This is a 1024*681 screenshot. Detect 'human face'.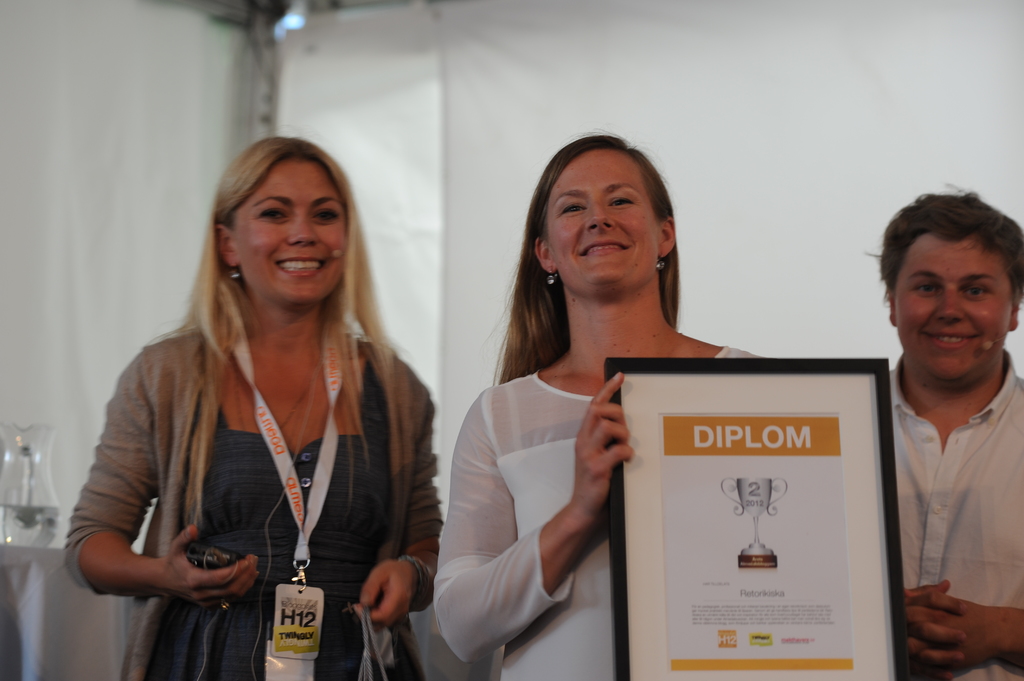
x1=226 y1=157 x2=355 y2=303.
